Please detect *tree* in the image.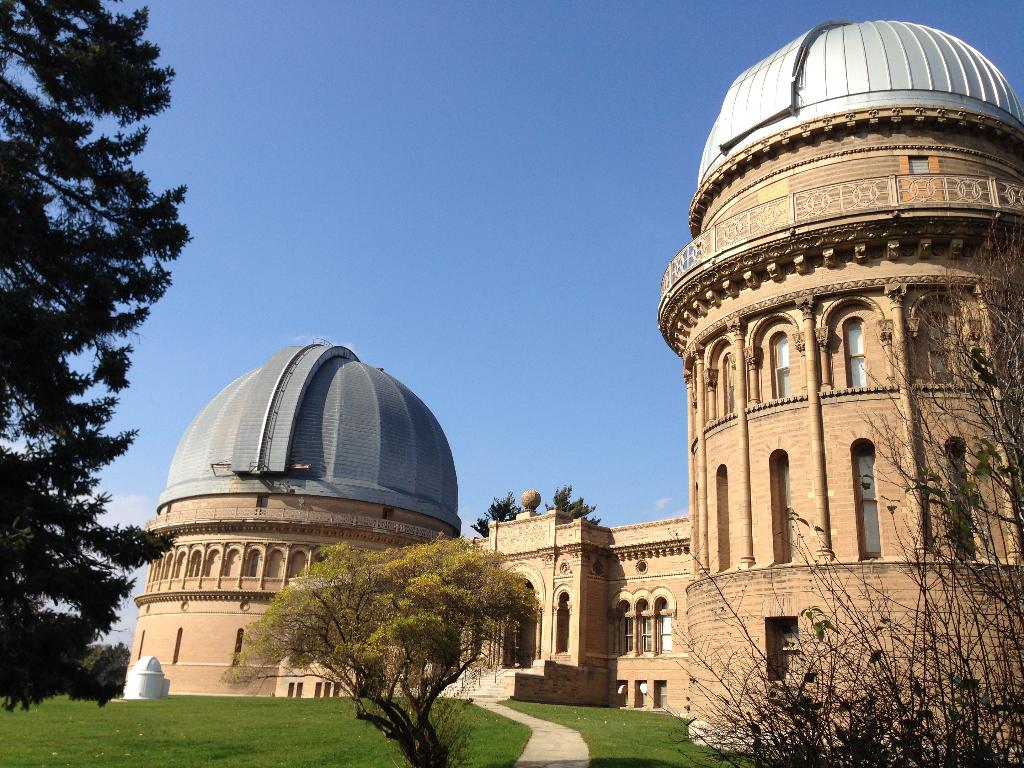
<box>221,529,543,767</box>.
